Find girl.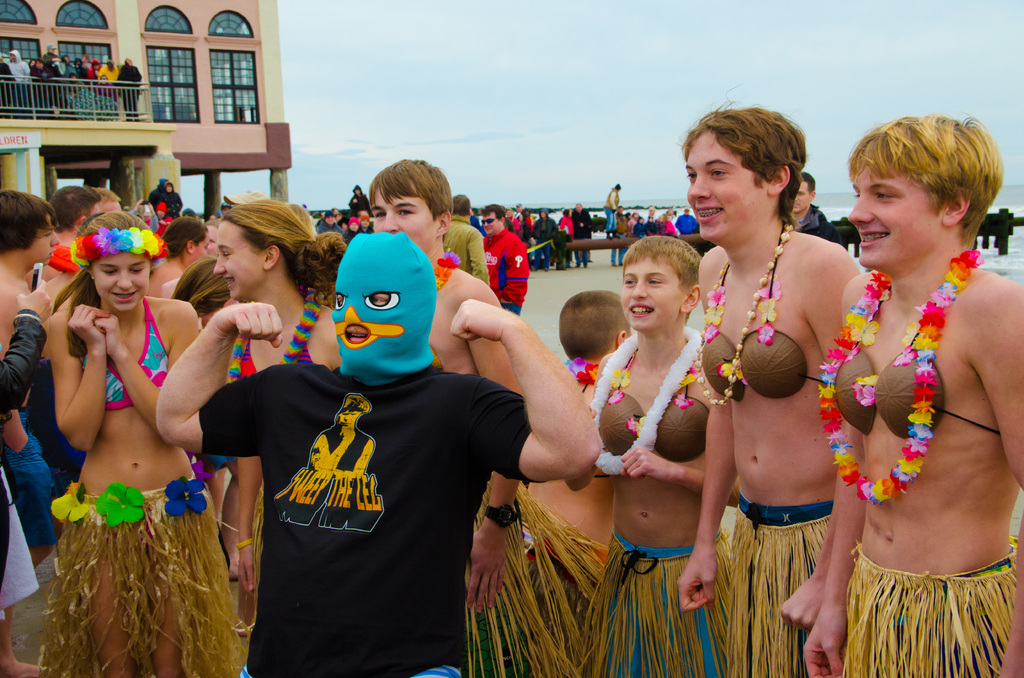
675,106,860,677.
